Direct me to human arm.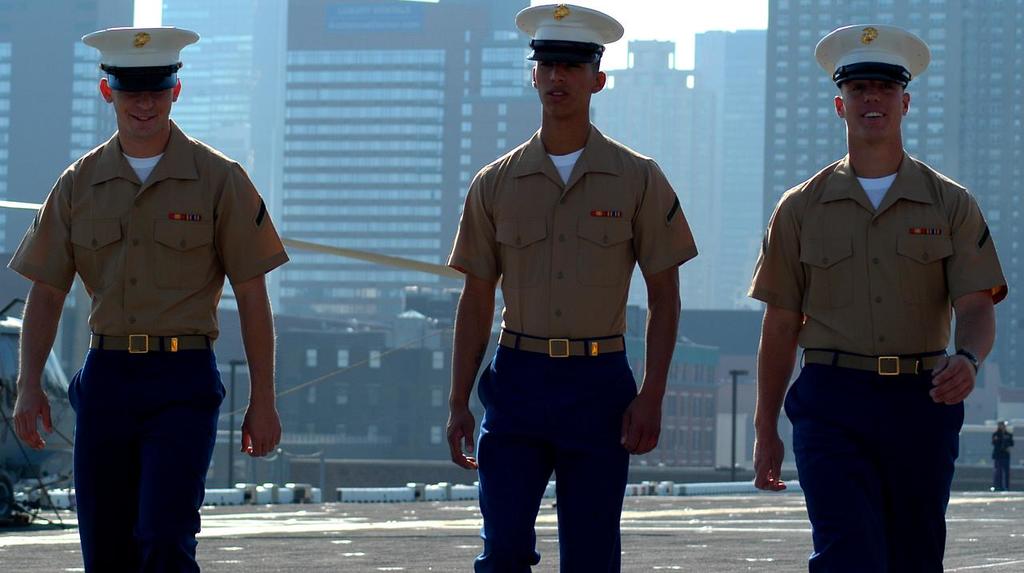
Direction: crop(12, 181, 79, 459).
